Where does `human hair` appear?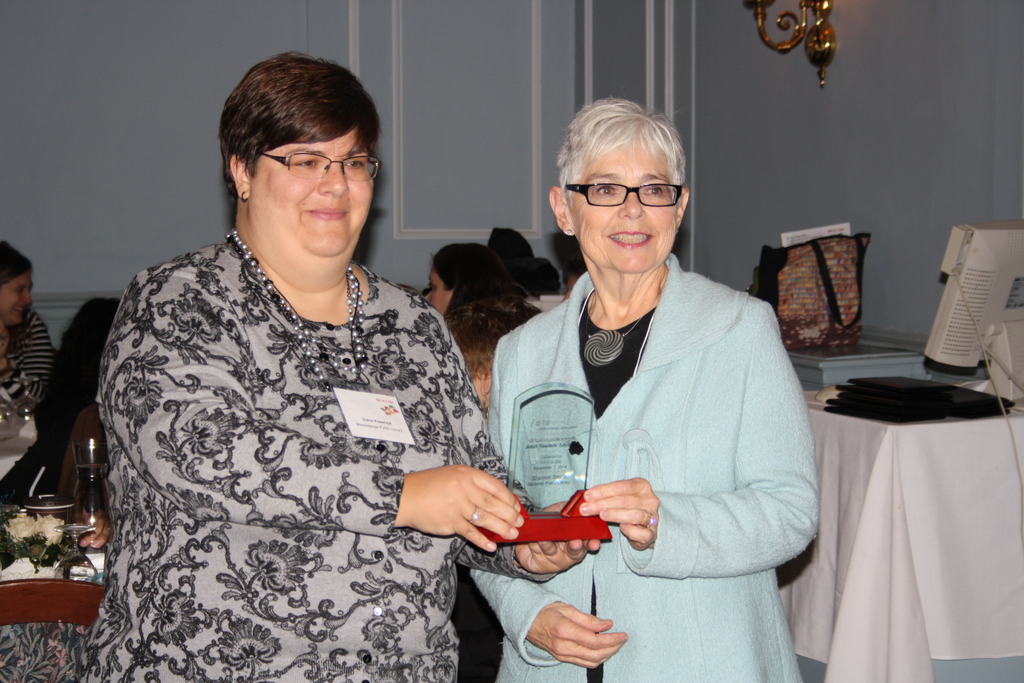
Appears at crop(217, 48, 385, 204).
